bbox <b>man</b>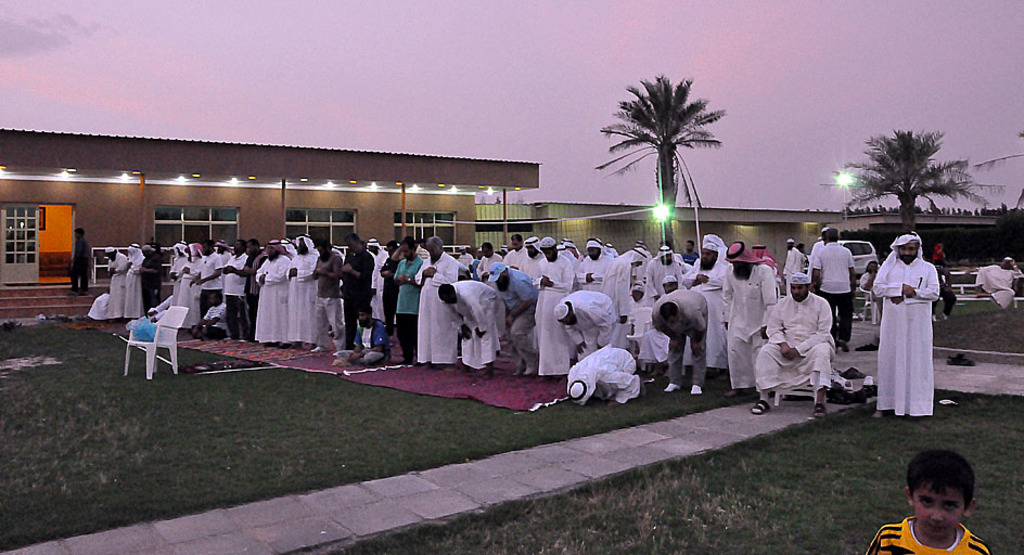
box(641, 231, 692, 310)
